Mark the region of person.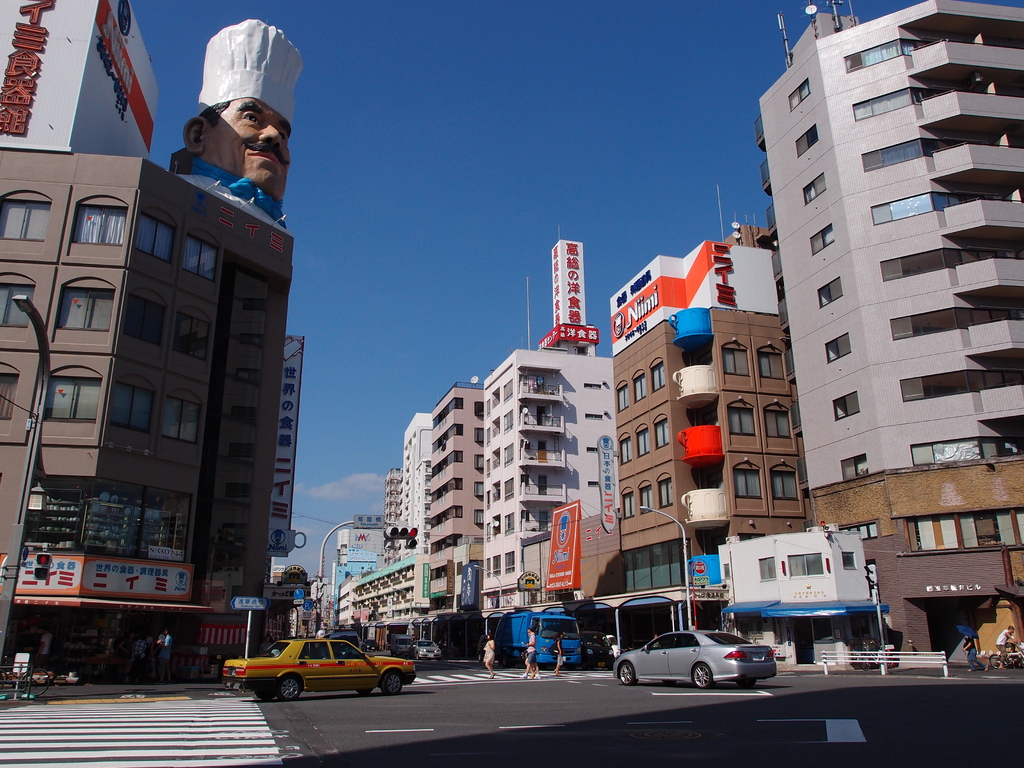
Region: 993:627:1012:667.
